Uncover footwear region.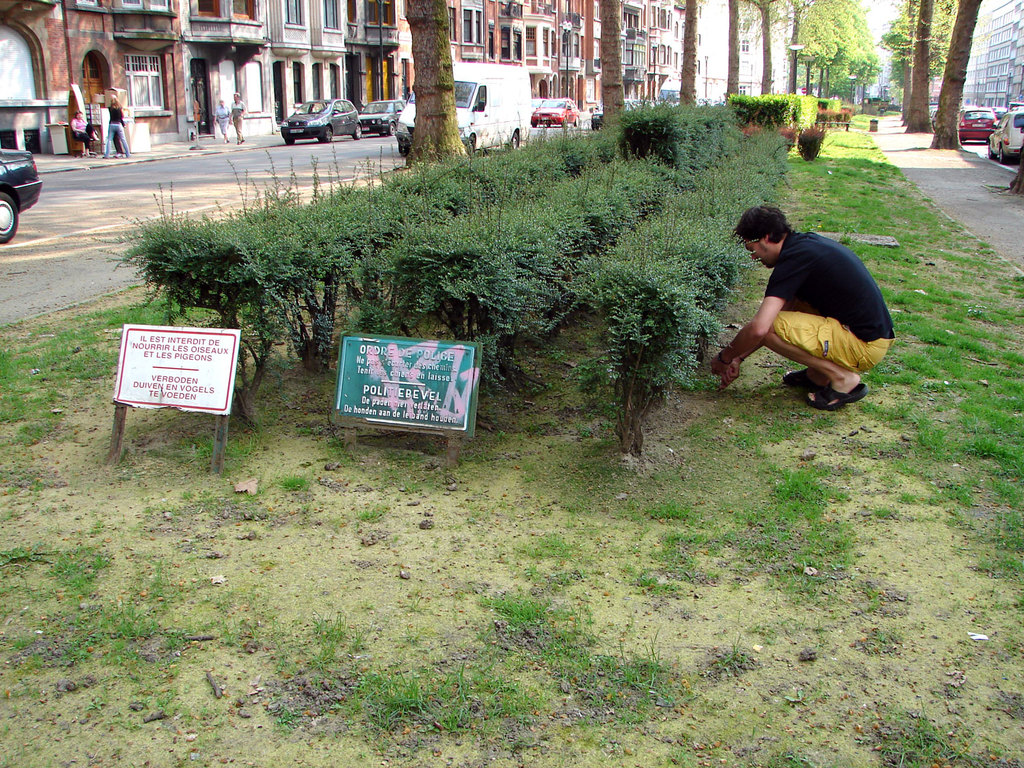
Uncovered: 782, 374, 814, 391.
